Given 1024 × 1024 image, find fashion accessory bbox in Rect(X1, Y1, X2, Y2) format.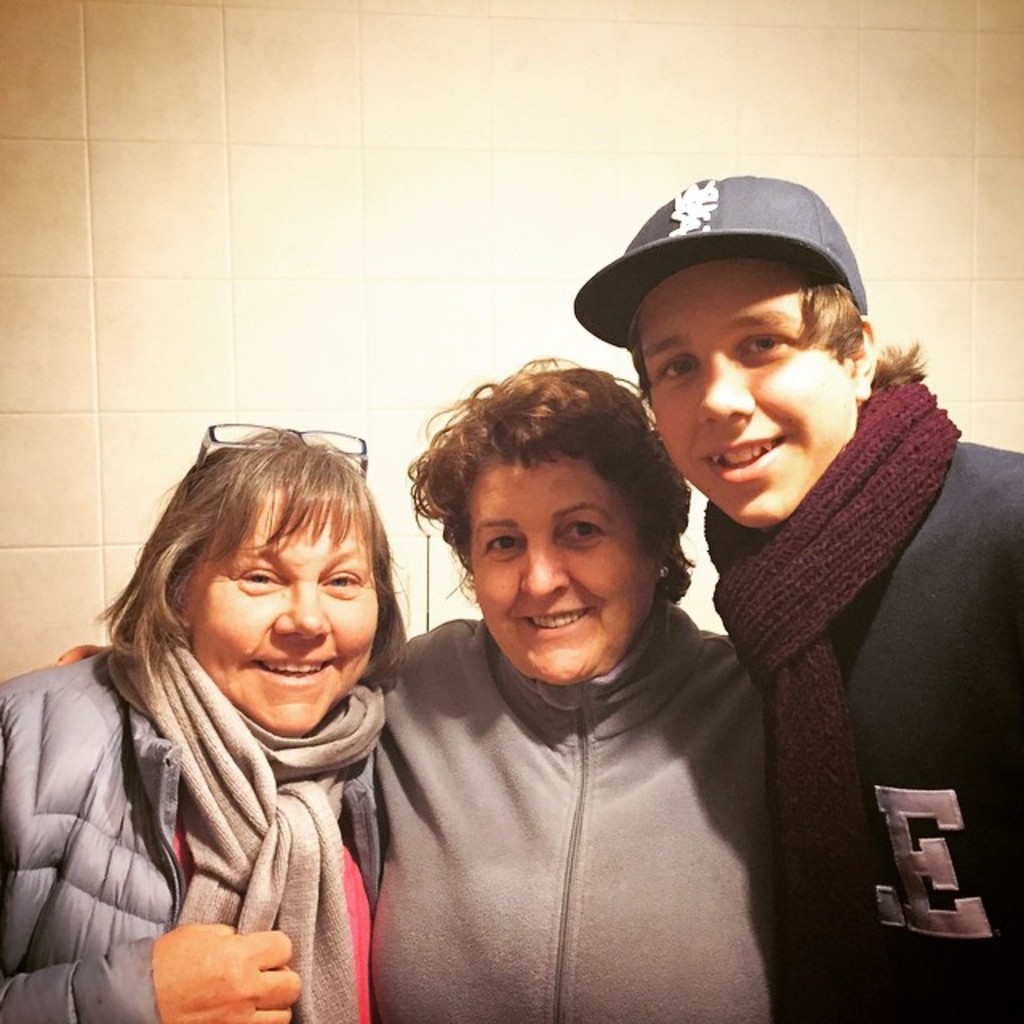
Rect(120, 634, 382, 1022).
